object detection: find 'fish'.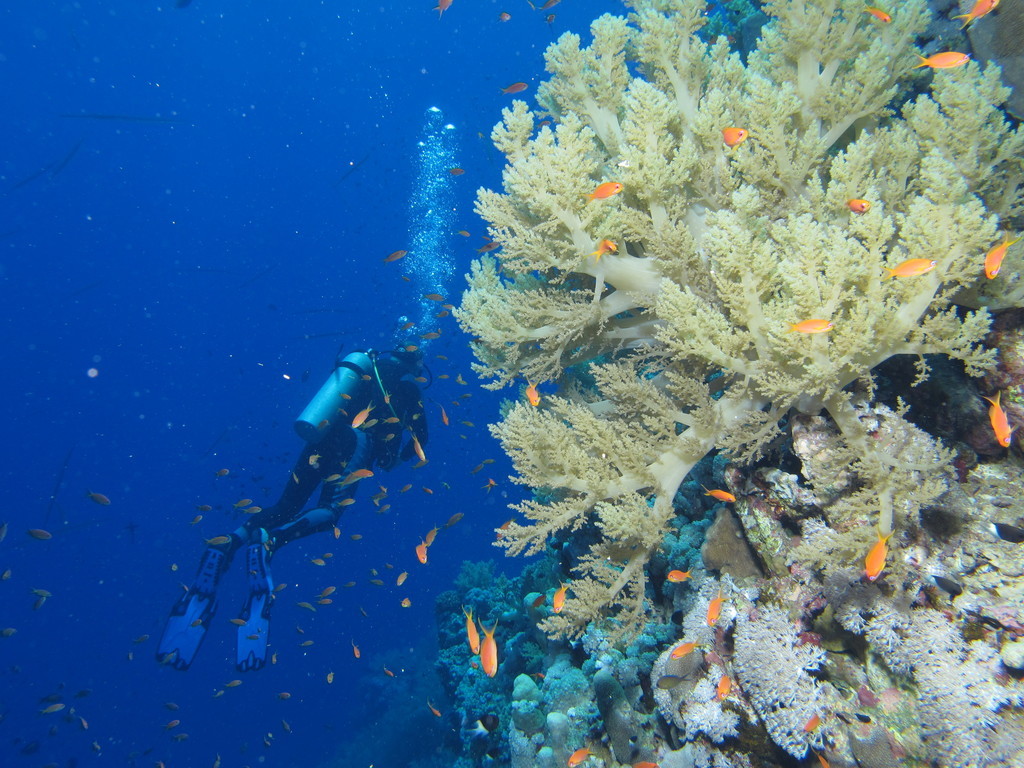
(left=399, top=595, right=410, bottom=610).
